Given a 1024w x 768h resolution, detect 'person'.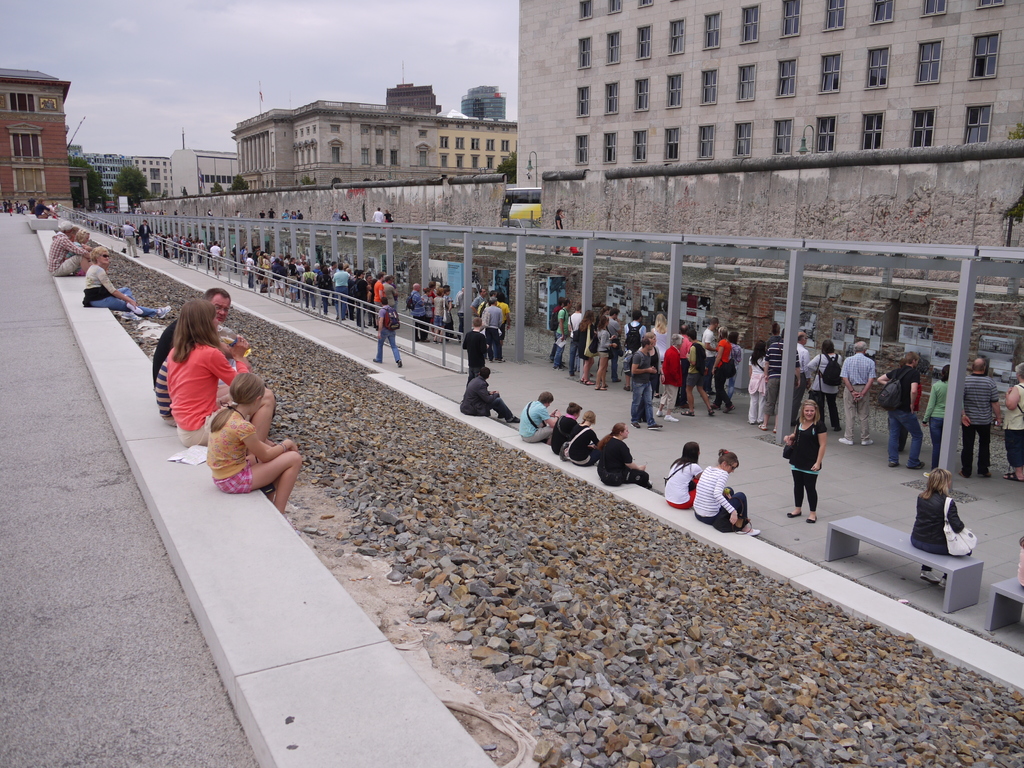
652:310:673:397.
